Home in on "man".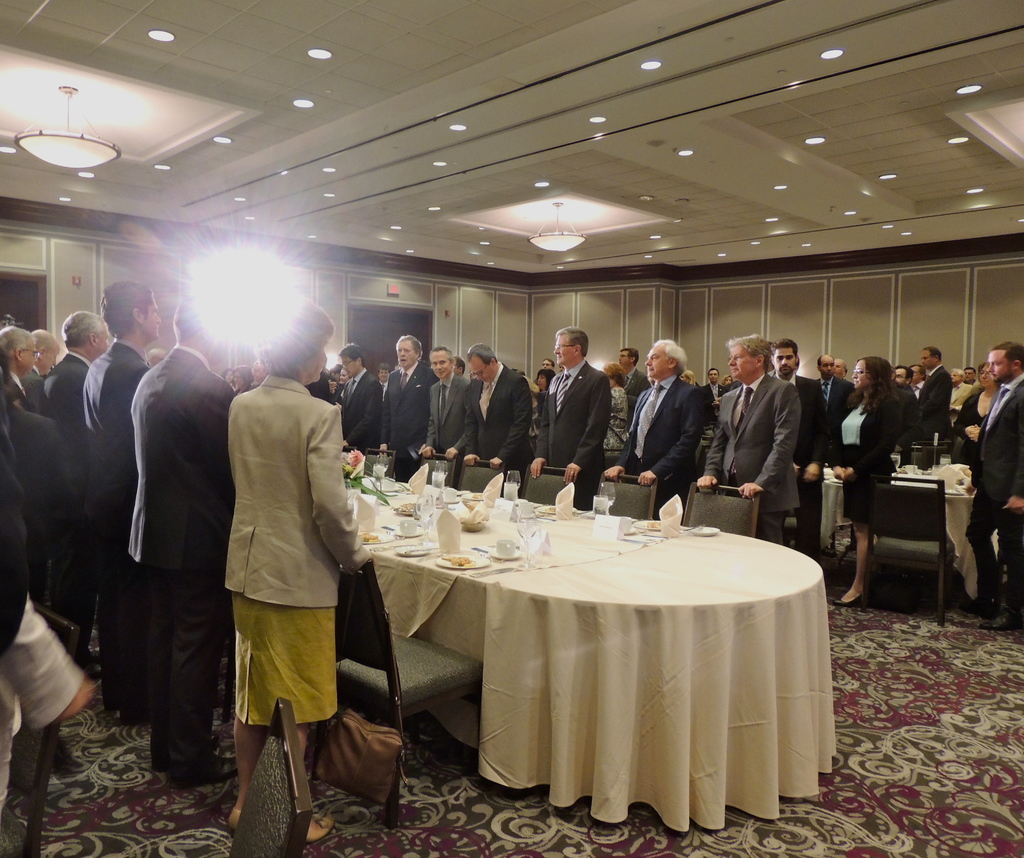
Homed in at (77, 274, 177, 725).
